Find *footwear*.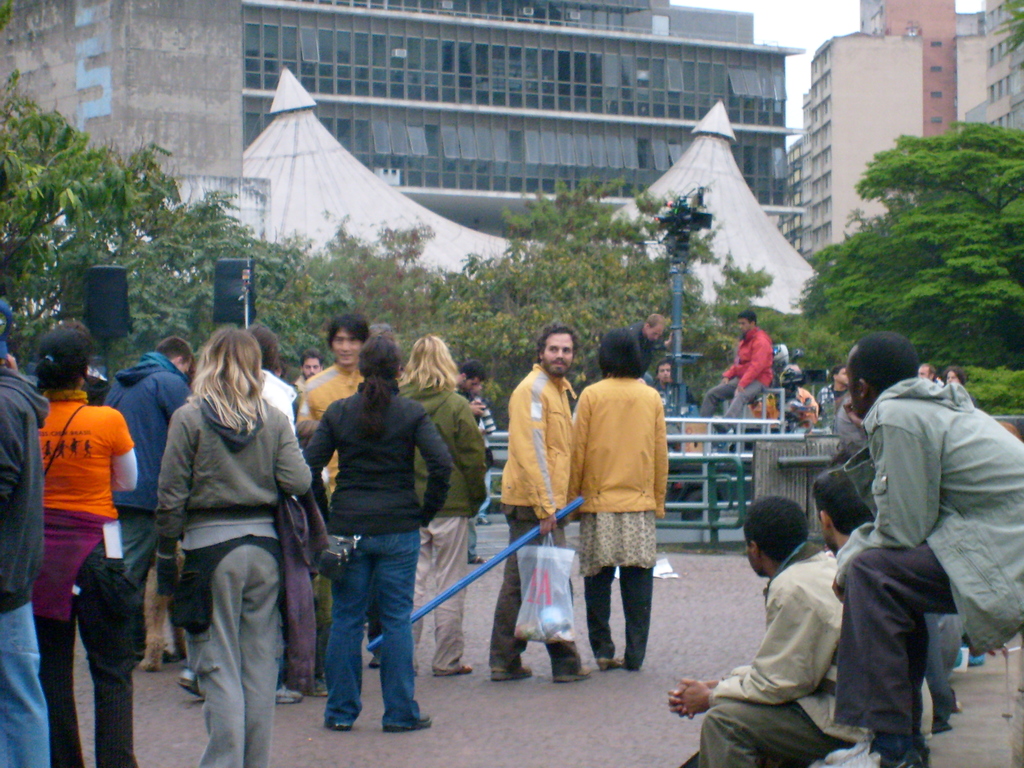
314:675:330:696.
